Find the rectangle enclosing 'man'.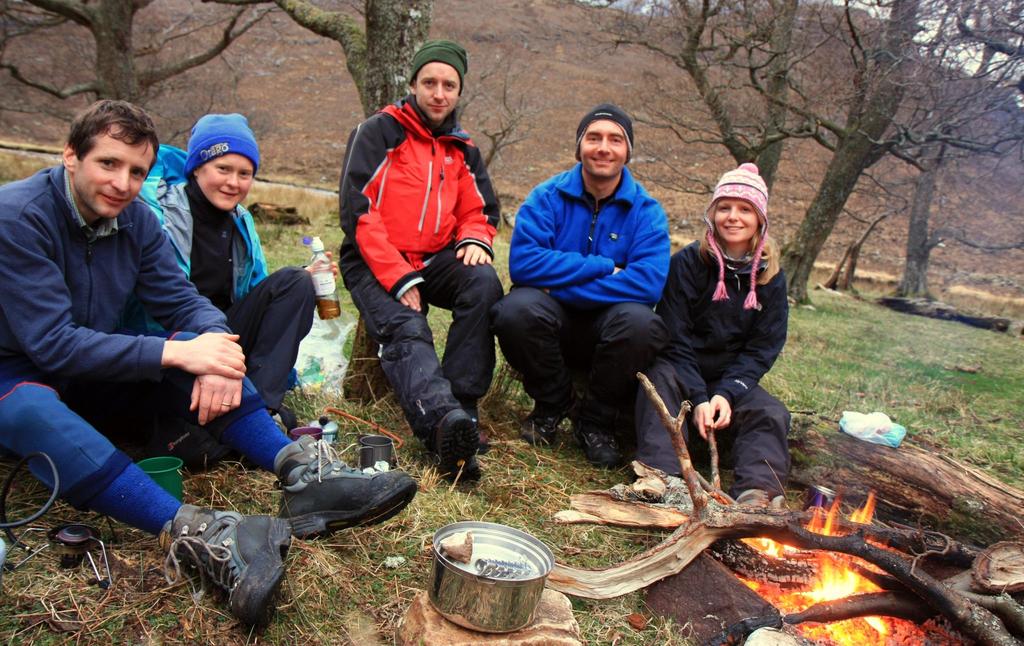
[left=141, top=115, right=321, bottom=415].
